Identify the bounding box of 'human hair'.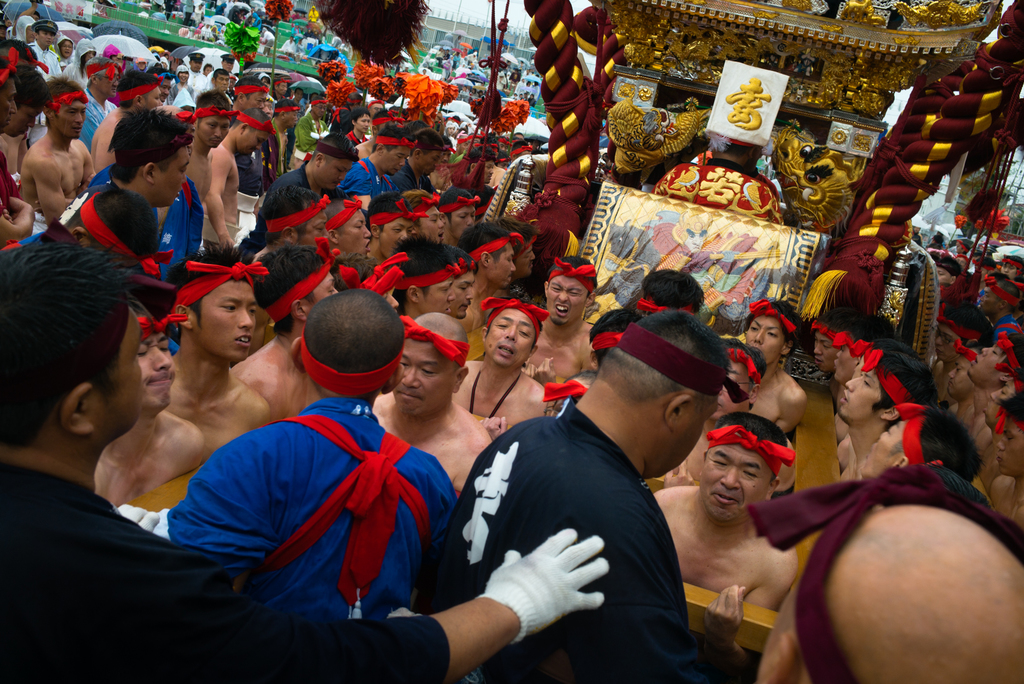
714, 418, 787, 447.
